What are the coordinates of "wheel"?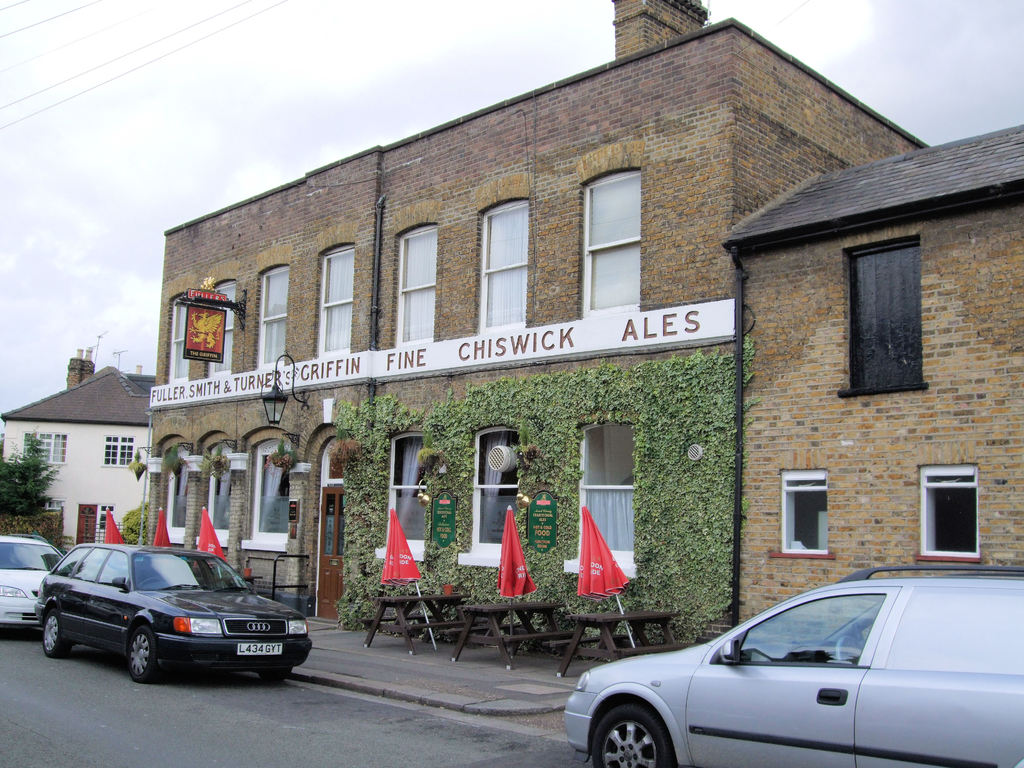
(x1=830, y1=636, x2=861, y2=665).
